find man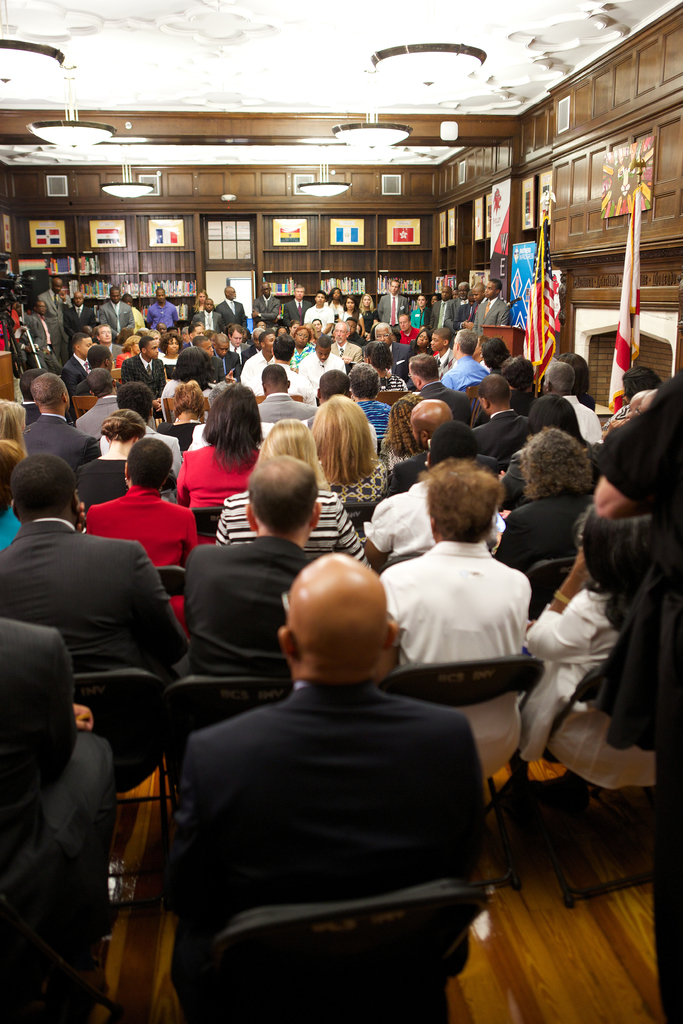
rect(351, 361, 397, 449)
